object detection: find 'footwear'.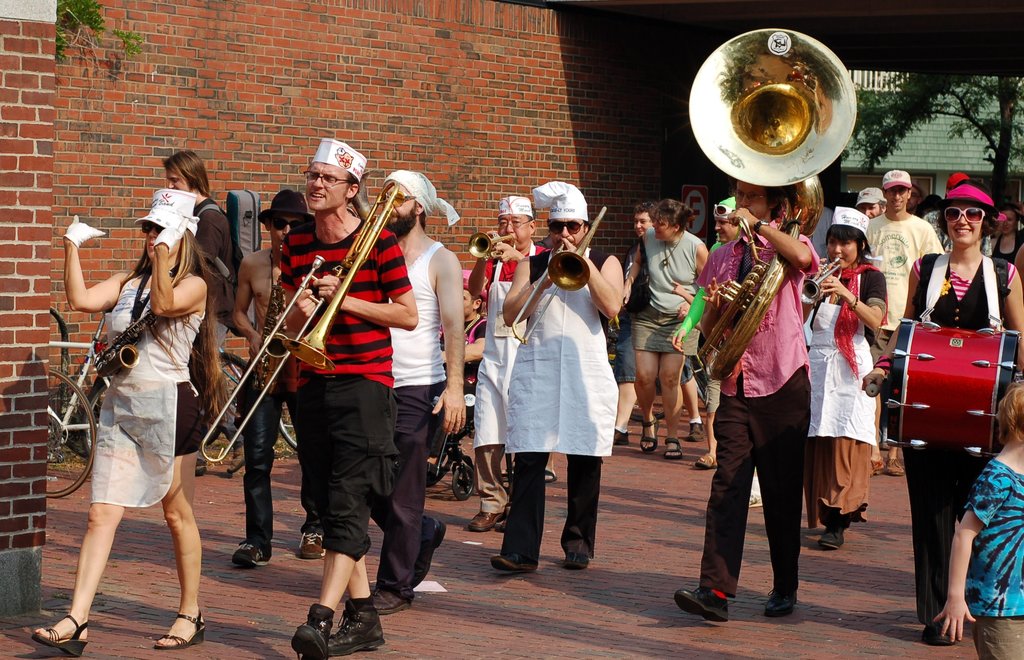
[229, 541, 271, 566].
